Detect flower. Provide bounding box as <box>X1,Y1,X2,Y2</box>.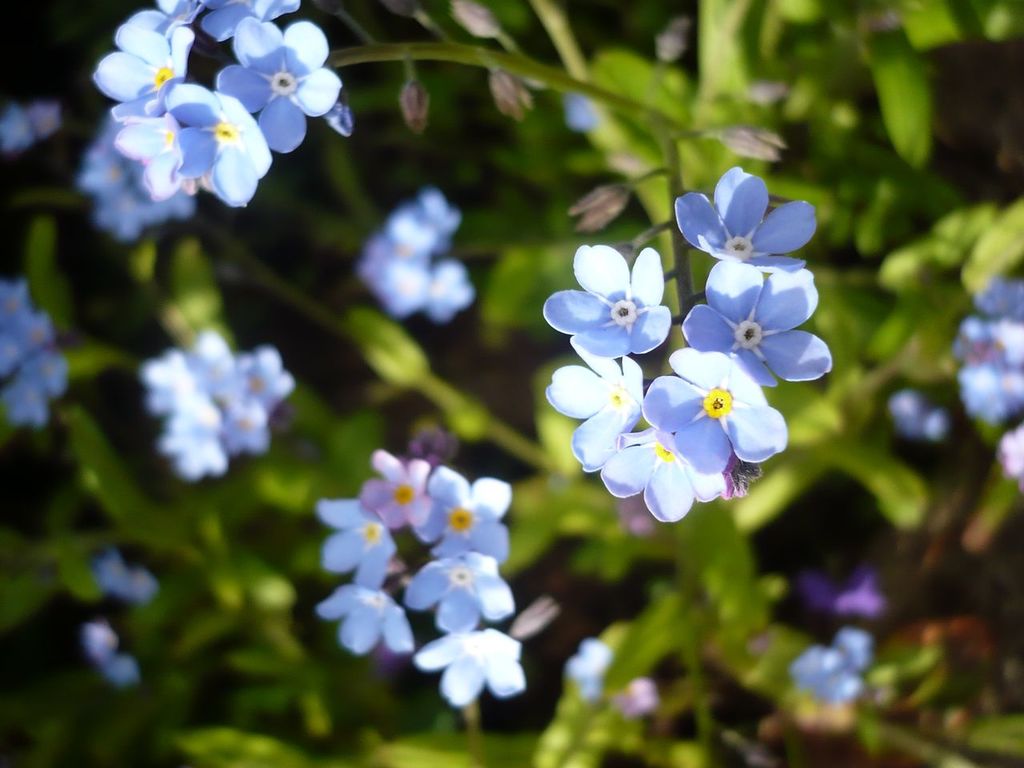
<box>17,309,50,351</box>.
